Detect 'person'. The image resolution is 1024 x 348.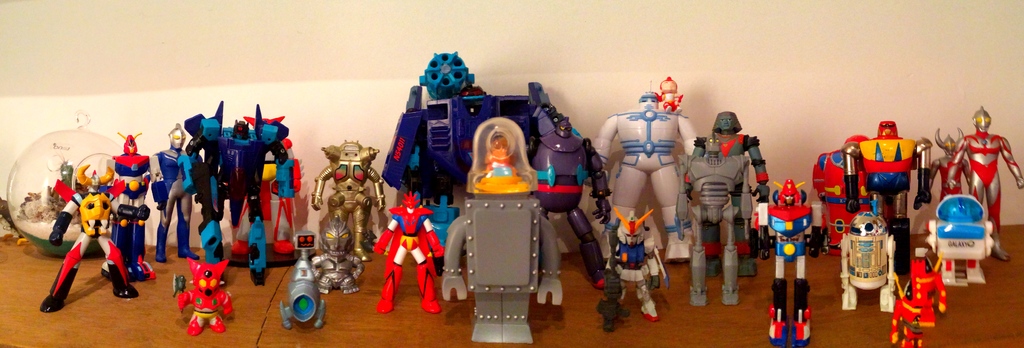
[691, 98, 762, 287].
